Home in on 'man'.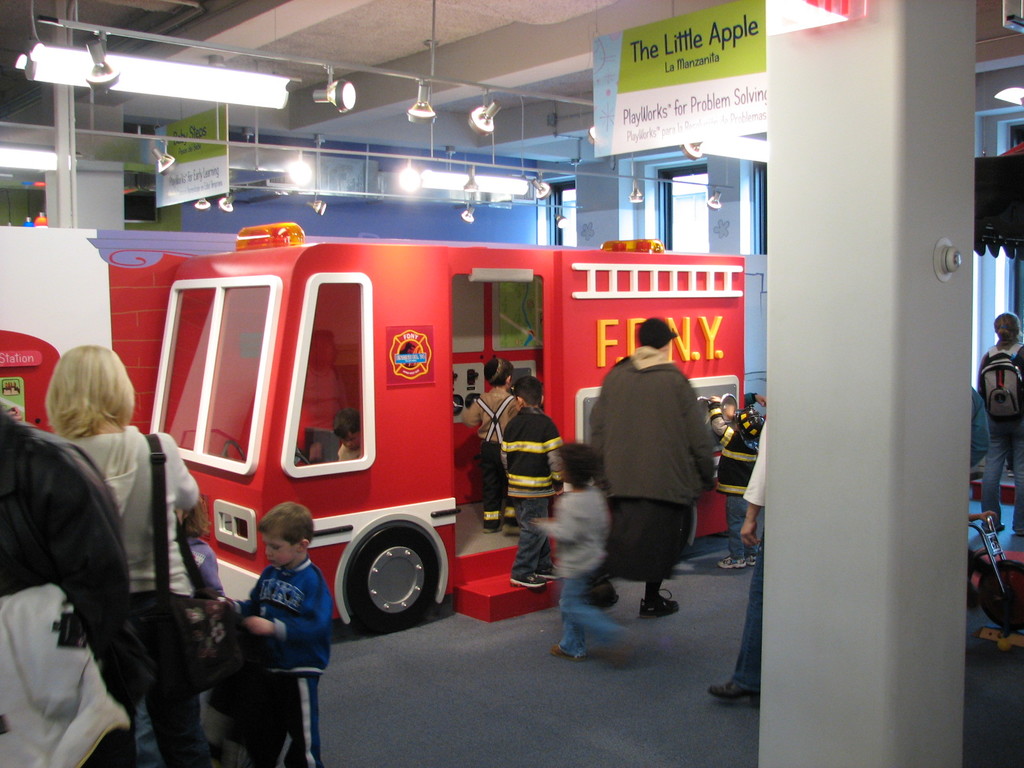
Homed in at <region>579, 330, 719, 634</region>.
